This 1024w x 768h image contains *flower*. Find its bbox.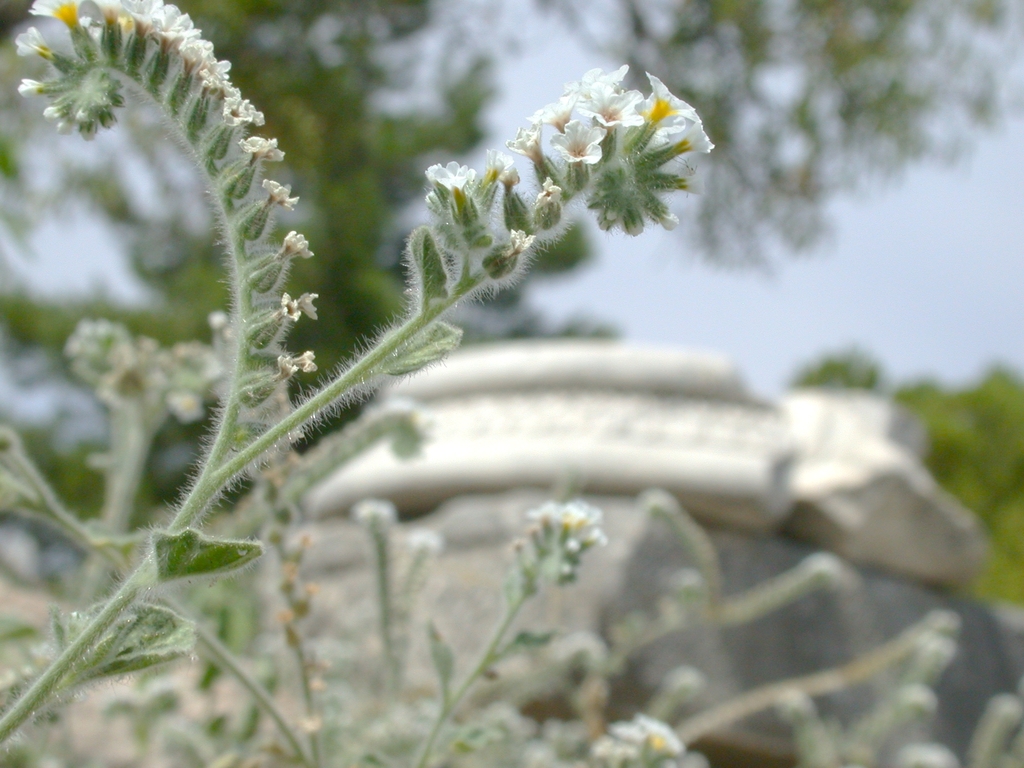
bbox=[357, 492, 389, 518].
